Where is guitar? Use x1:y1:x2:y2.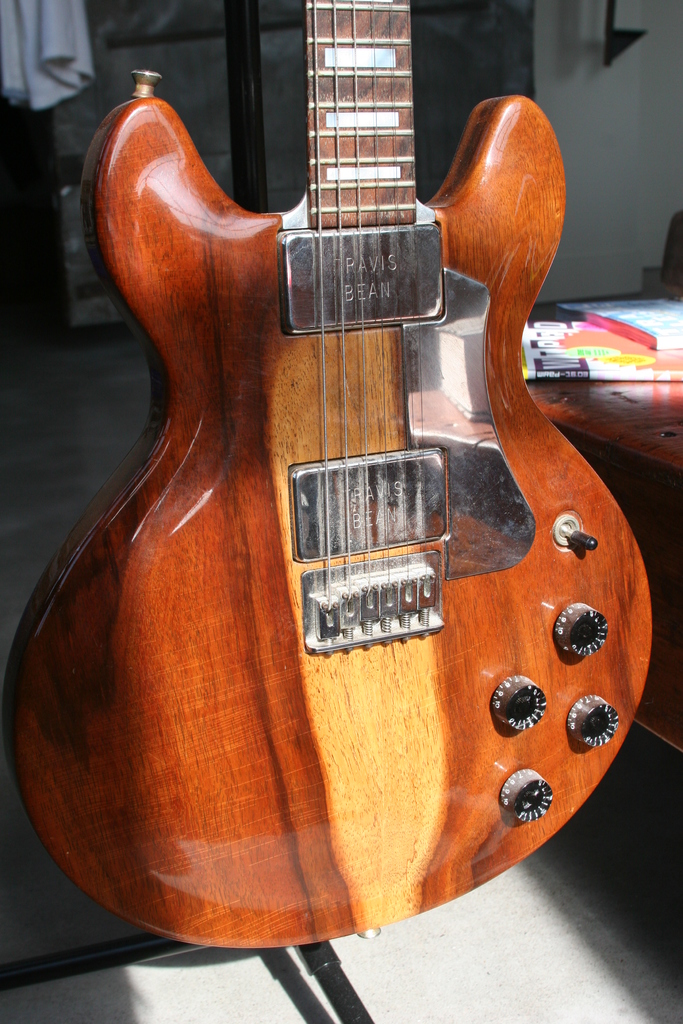
33:5:682:938.
